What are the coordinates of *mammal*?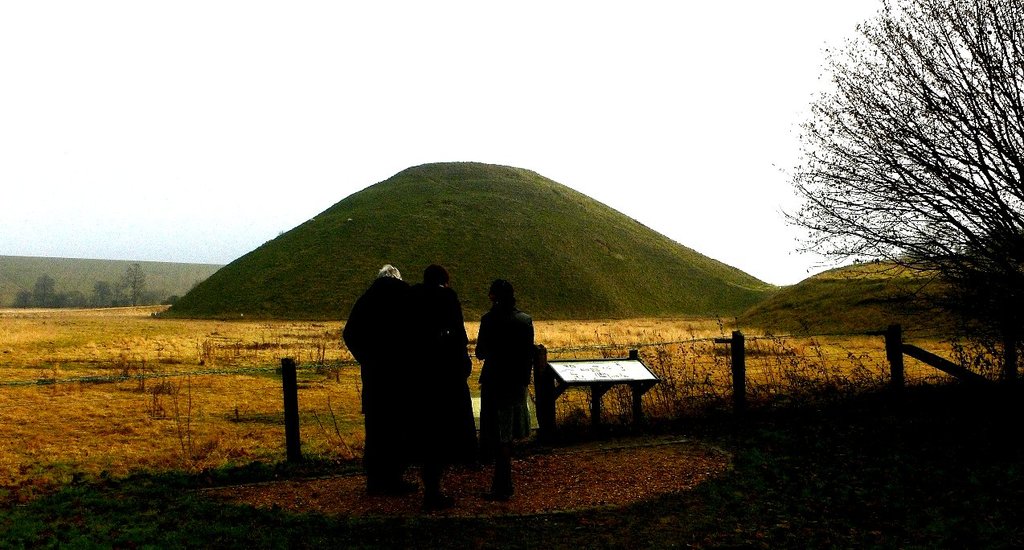
{"left": 422, "top": 266, "right": 477, "bottom": 460}.
